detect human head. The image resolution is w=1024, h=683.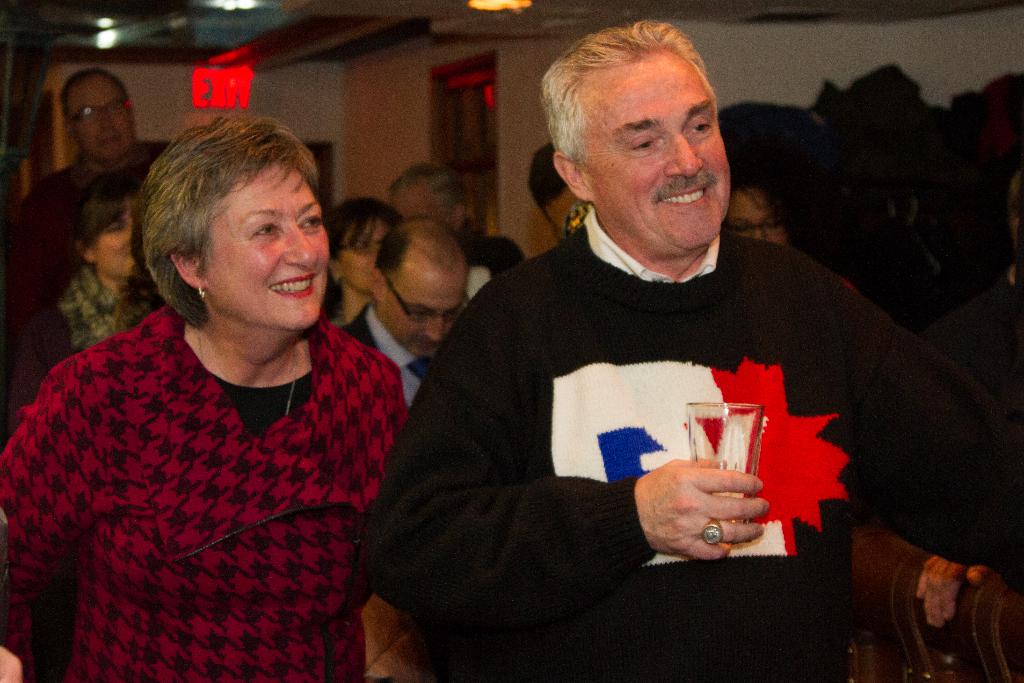
(138, 124, 321, 318).
